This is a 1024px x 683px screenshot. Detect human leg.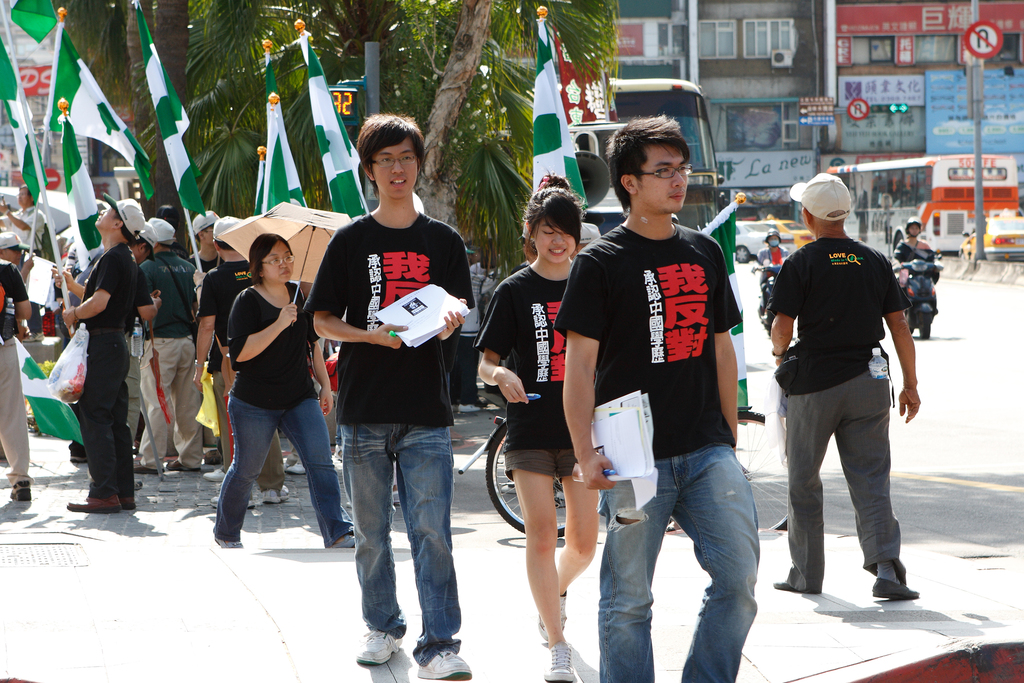
<box>536,442,604,638</box>.
